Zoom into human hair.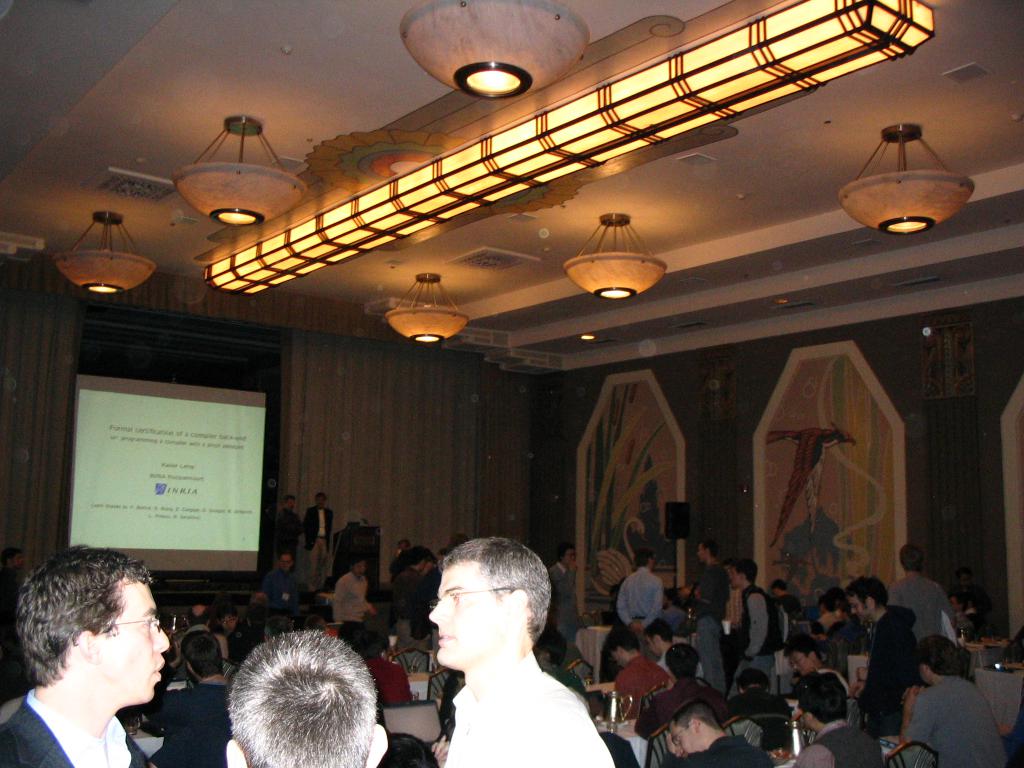
Zoom target: detection(665, 701, 723, 732).
